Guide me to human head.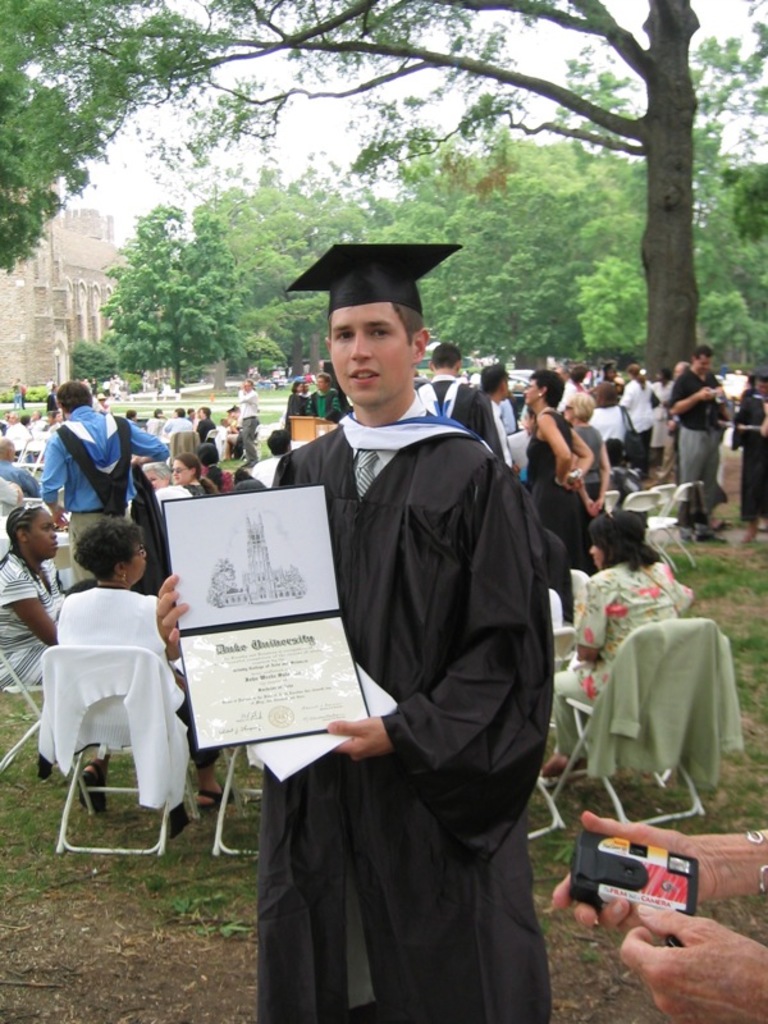
Guidance: bbox=(141, 462, 175, 485).
